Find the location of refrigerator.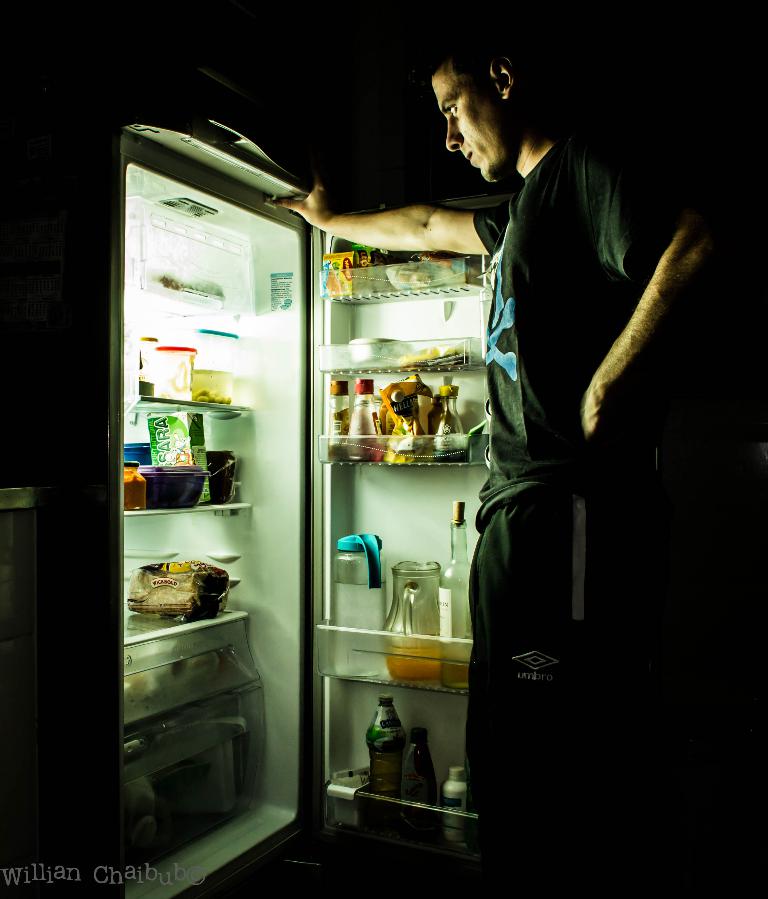
Location: [x1=0, y1=54, x2=520, y2=898].
